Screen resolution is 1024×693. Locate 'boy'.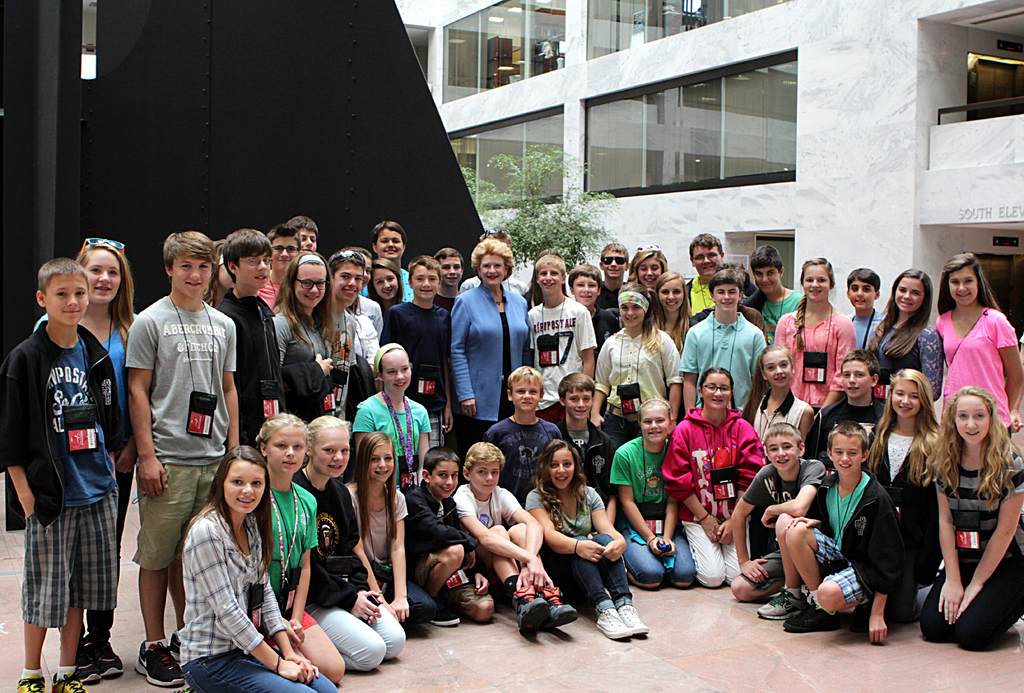
locate(593, 243, 627, 309).
